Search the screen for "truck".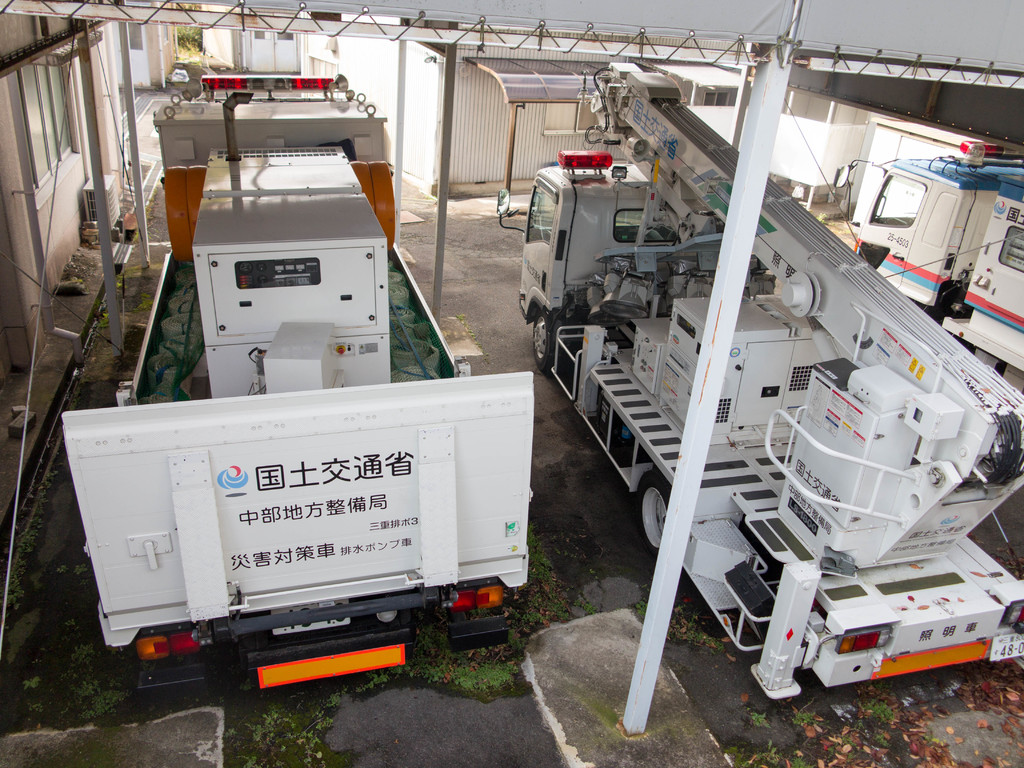
Found at locate(850, 142, 1023, 394).
